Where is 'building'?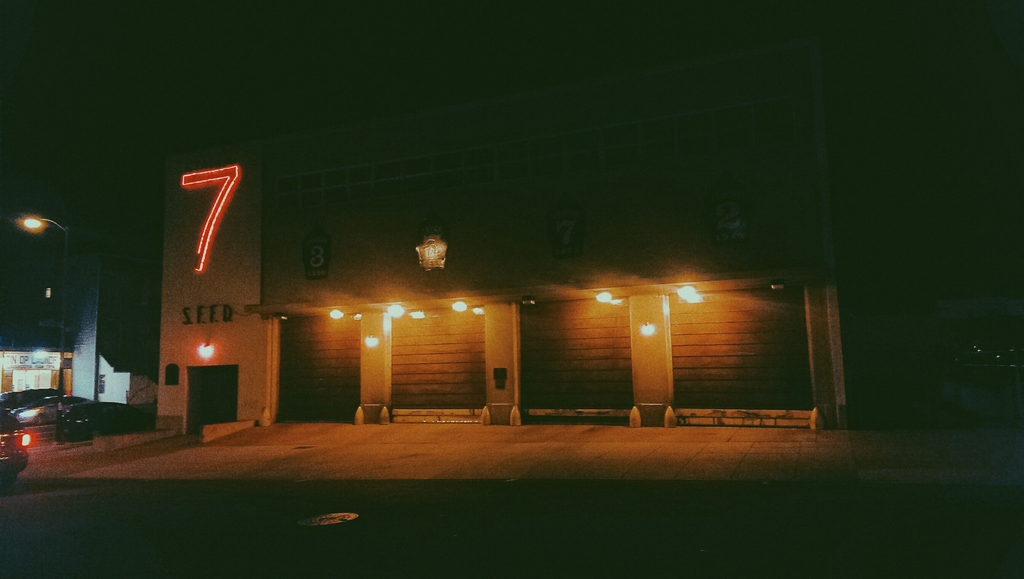
154 22 855 428.
